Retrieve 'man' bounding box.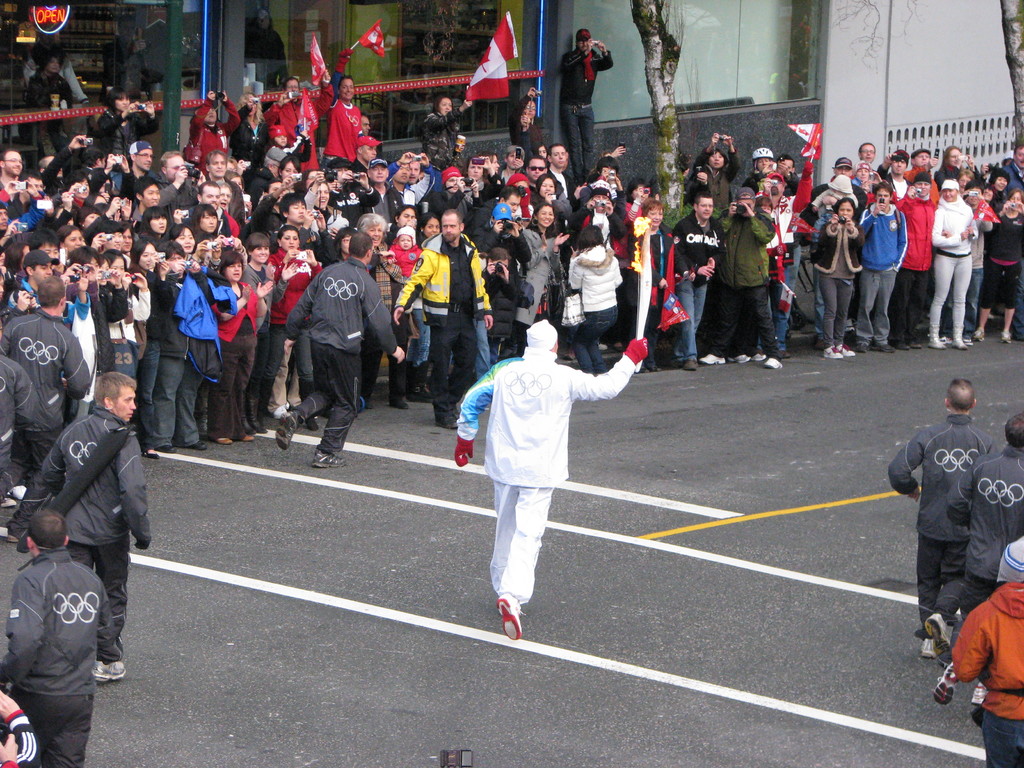
Bounding box: l=191, t=149, r=249, b=228.
